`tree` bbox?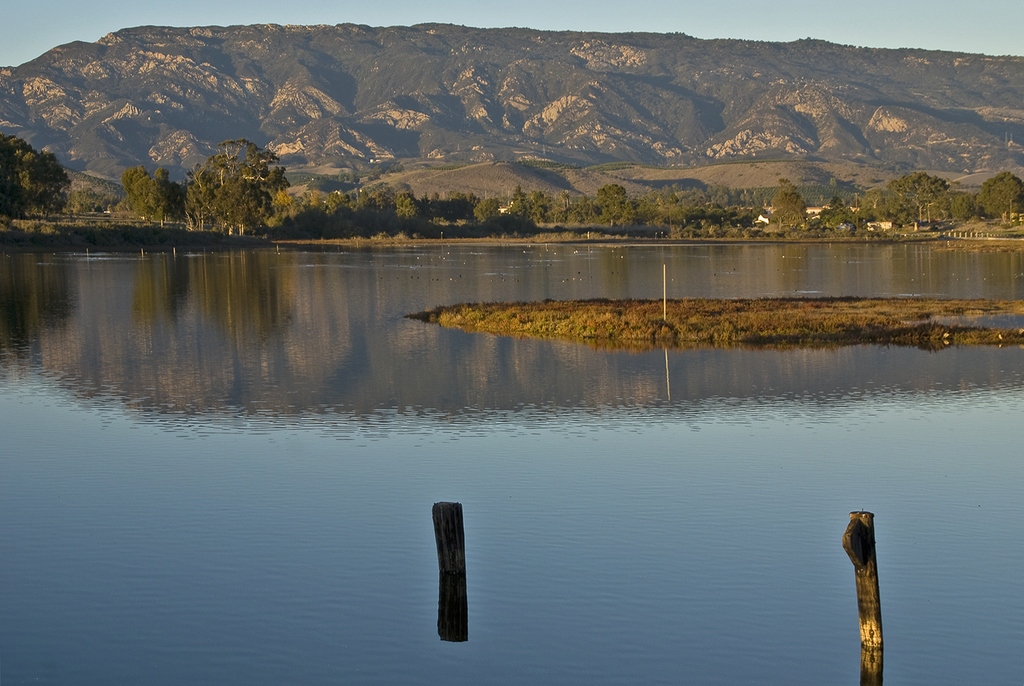
538,177,574,221
